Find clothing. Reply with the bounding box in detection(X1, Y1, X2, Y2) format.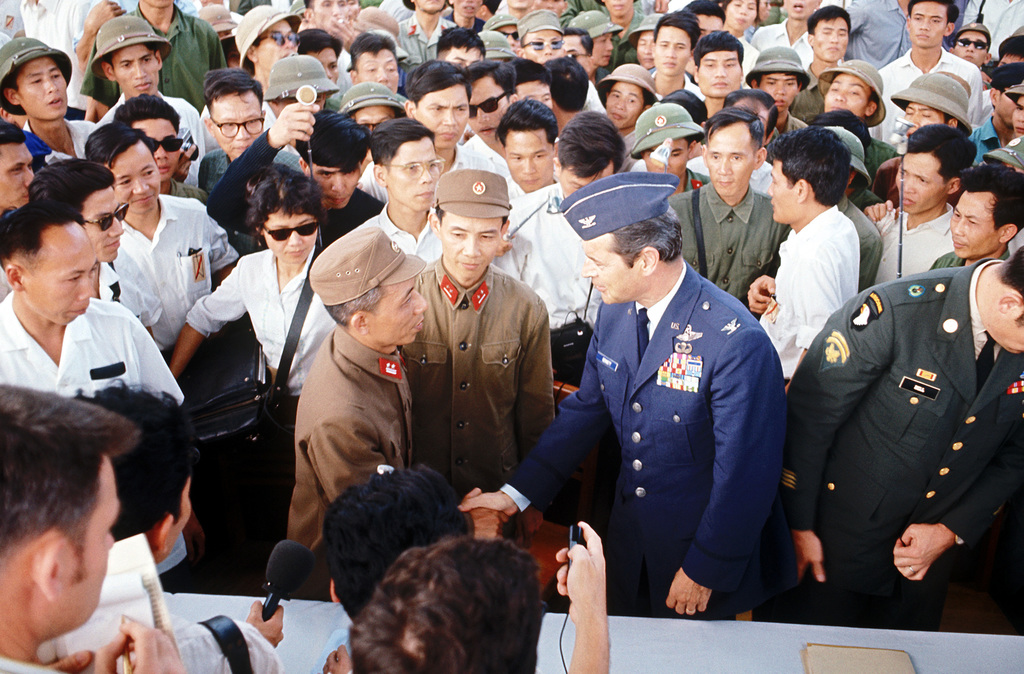
detection(588, 83, 608, 118).
